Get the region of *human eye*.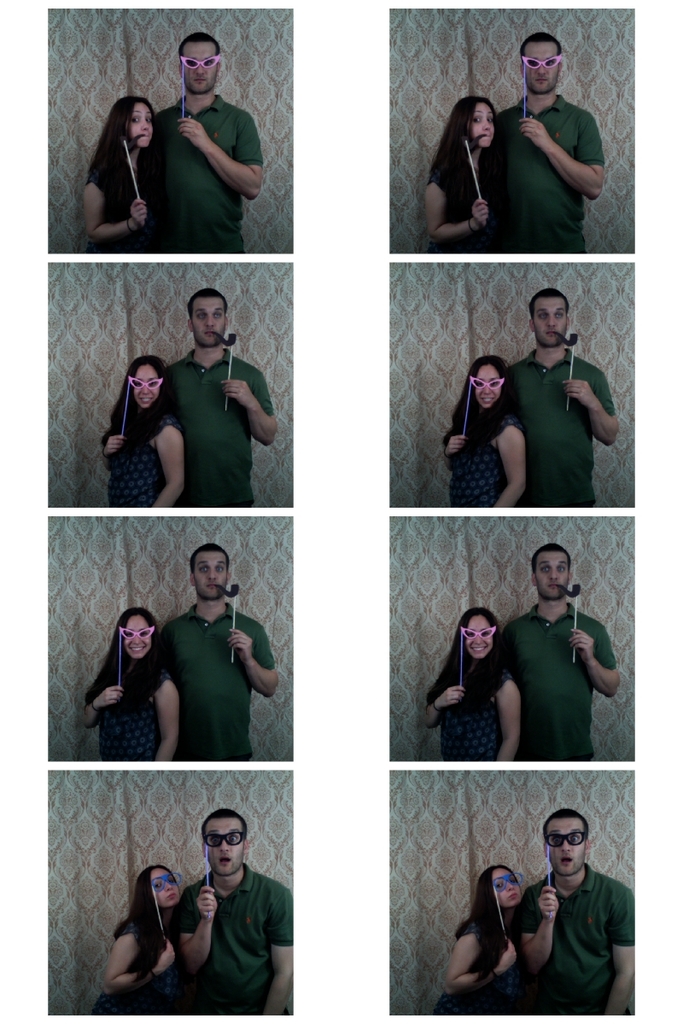
crop(213, 307, 225, 319).
